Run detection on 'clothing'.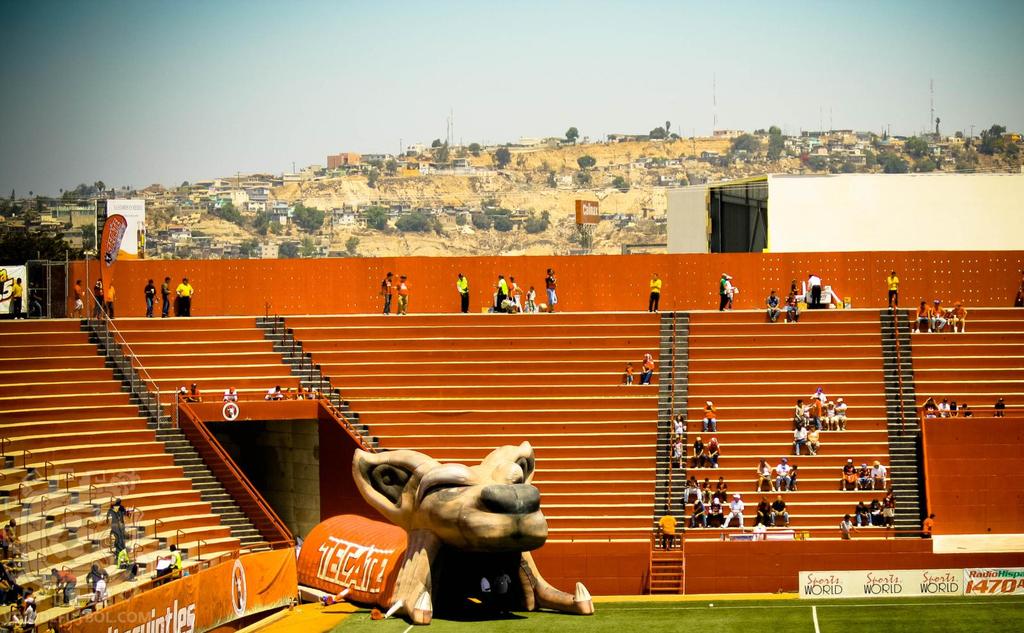
Result: {"x1": 836, "y1": 492, "x2": 890, "y2": 534}.
